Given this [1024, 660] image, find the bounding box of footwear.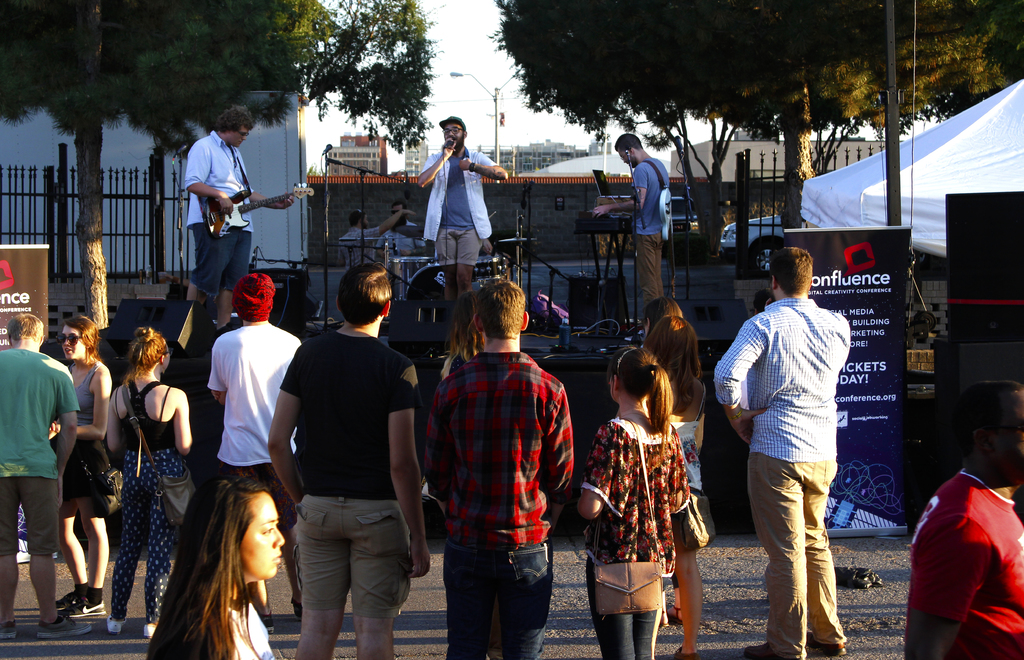
l=261, t=613, r=275, b=634.
